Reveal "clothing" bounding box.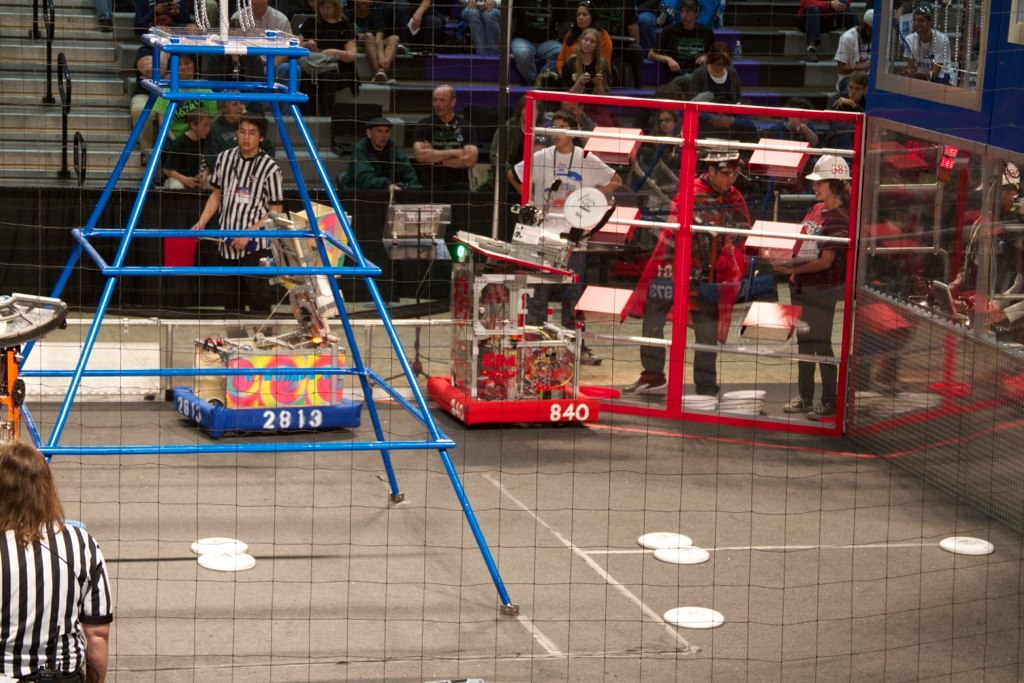
Revealed: (x1=839, y1=24, x2=880, y2=95).
